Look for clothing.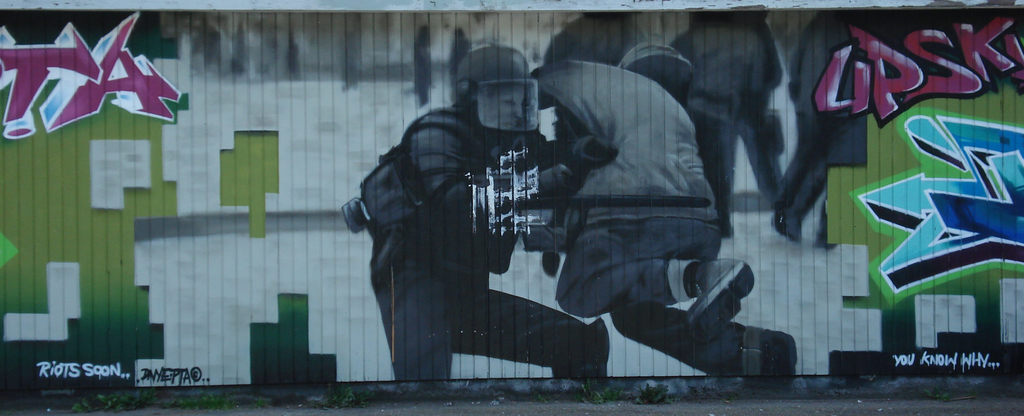
Found: [left=735, top=107, right=786, bottom=206].
